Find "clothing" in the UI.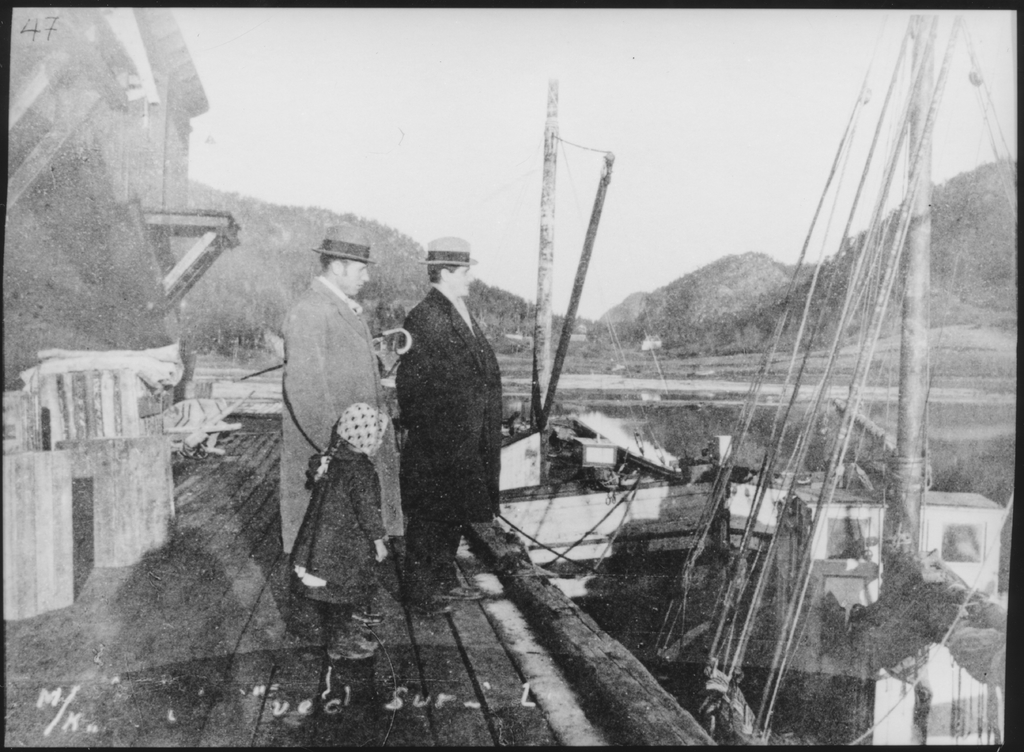
UI element at [376, 231, 500, 586].
